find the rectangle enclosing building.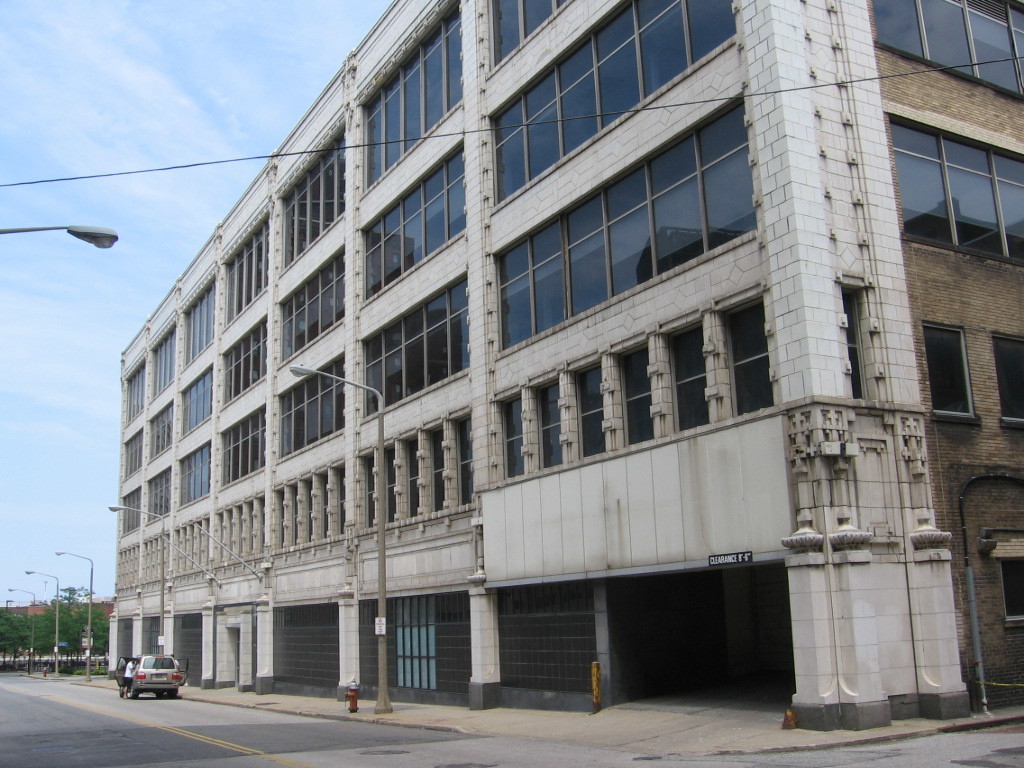
<box>0,604,121,687</box>.
